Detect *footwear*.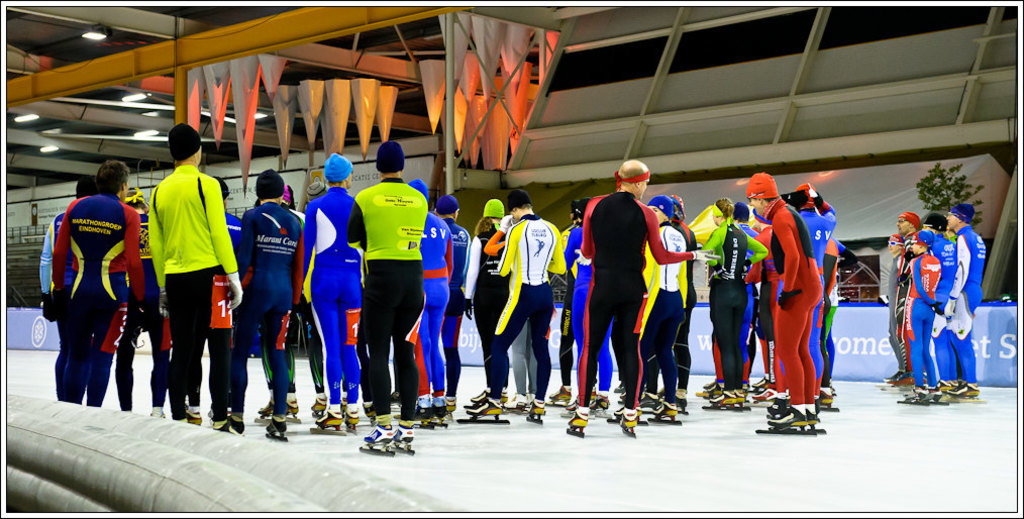
Detected at 259 397 303 416.
